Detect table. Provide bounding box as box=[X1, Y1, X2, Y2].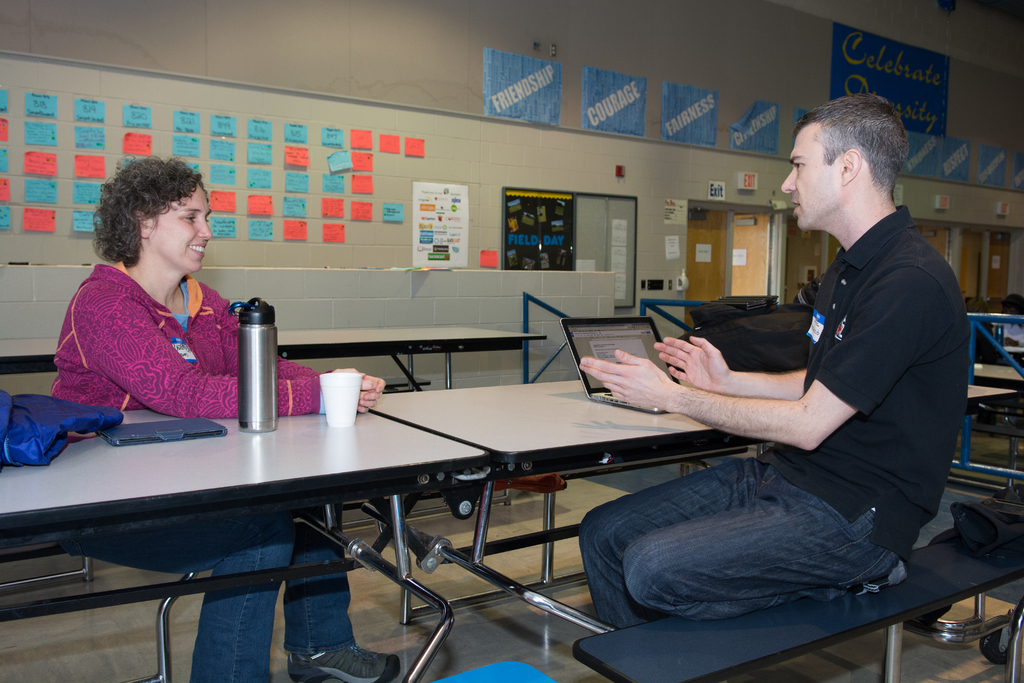
box=[960, 378, 1022, 480].
